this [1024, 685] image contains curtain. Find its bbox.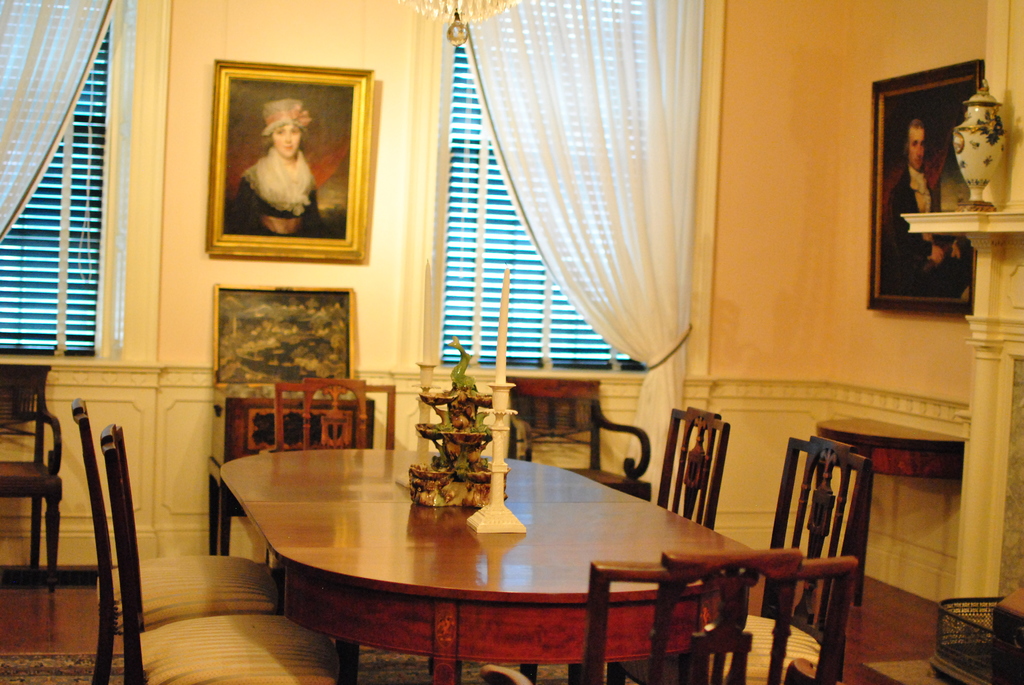
x1=0, y1=0, x2=120, y2=237.
